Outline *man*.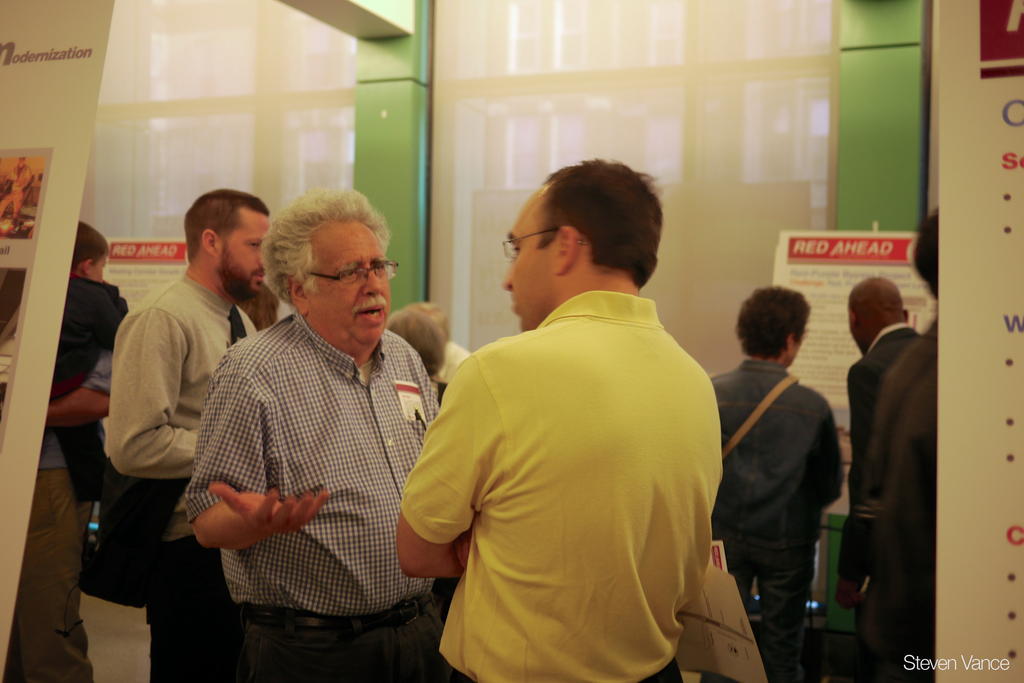
Outline: select_region(392, 156, 723, 682).
